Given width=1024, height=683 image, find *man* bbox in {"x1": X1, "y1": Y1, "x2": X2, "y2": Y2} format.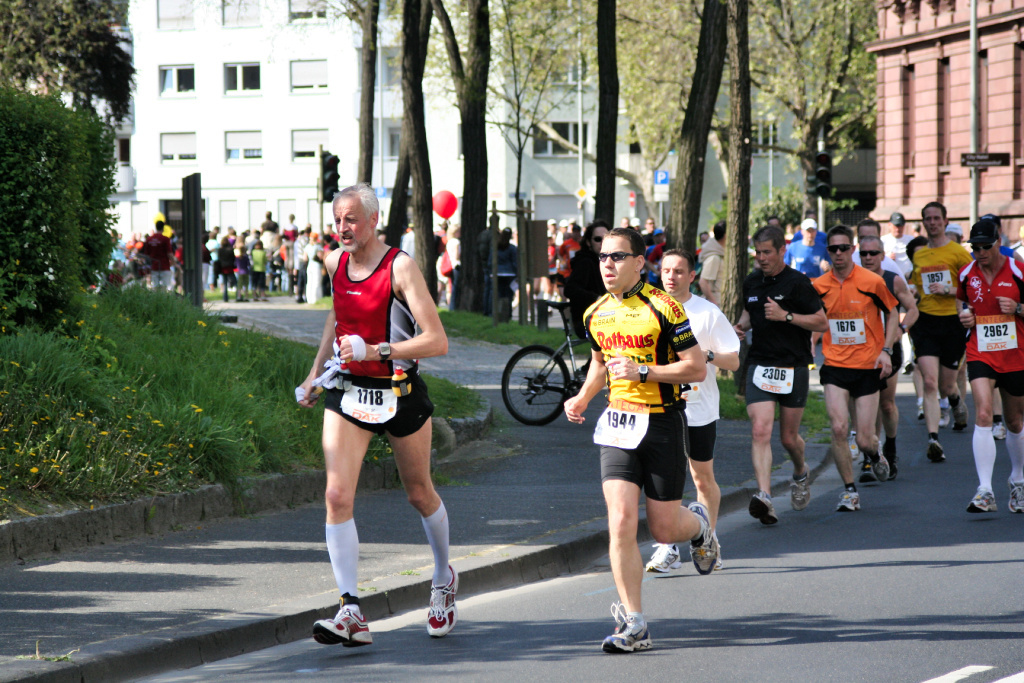
{"x1": 958, "y1": 212, "x2": 1023, "y2": 513}.
